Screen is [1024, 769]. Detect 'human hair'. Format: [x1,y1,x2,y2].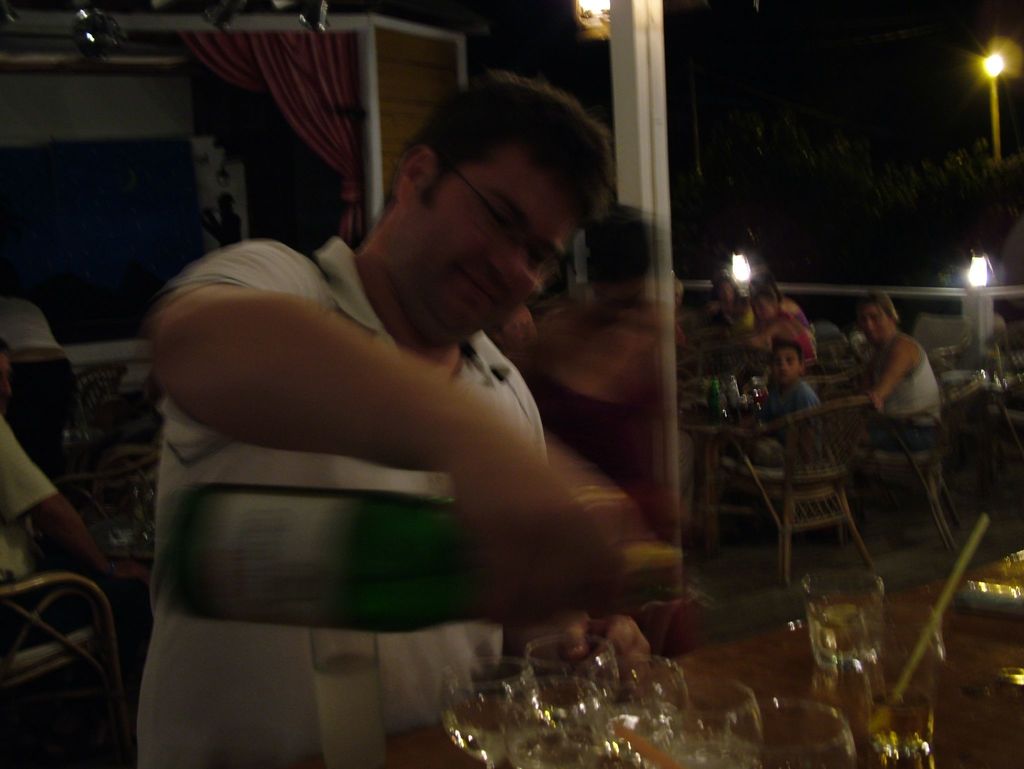
[774,337,803,360].
